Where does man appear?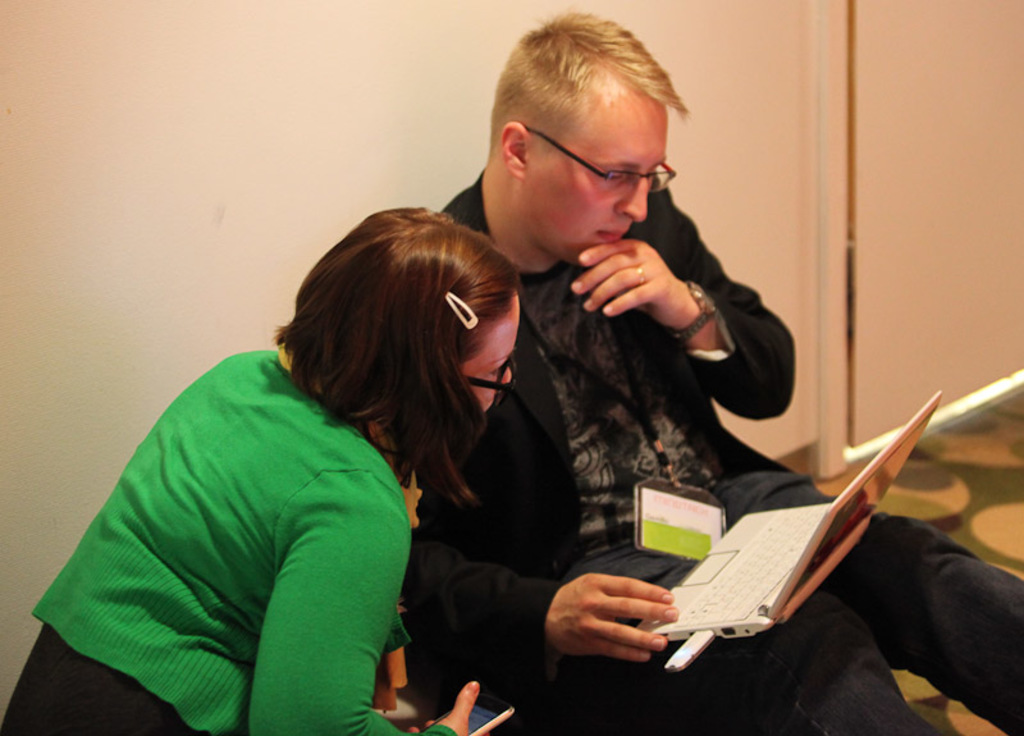
Appears at [394,10,1023,735].
